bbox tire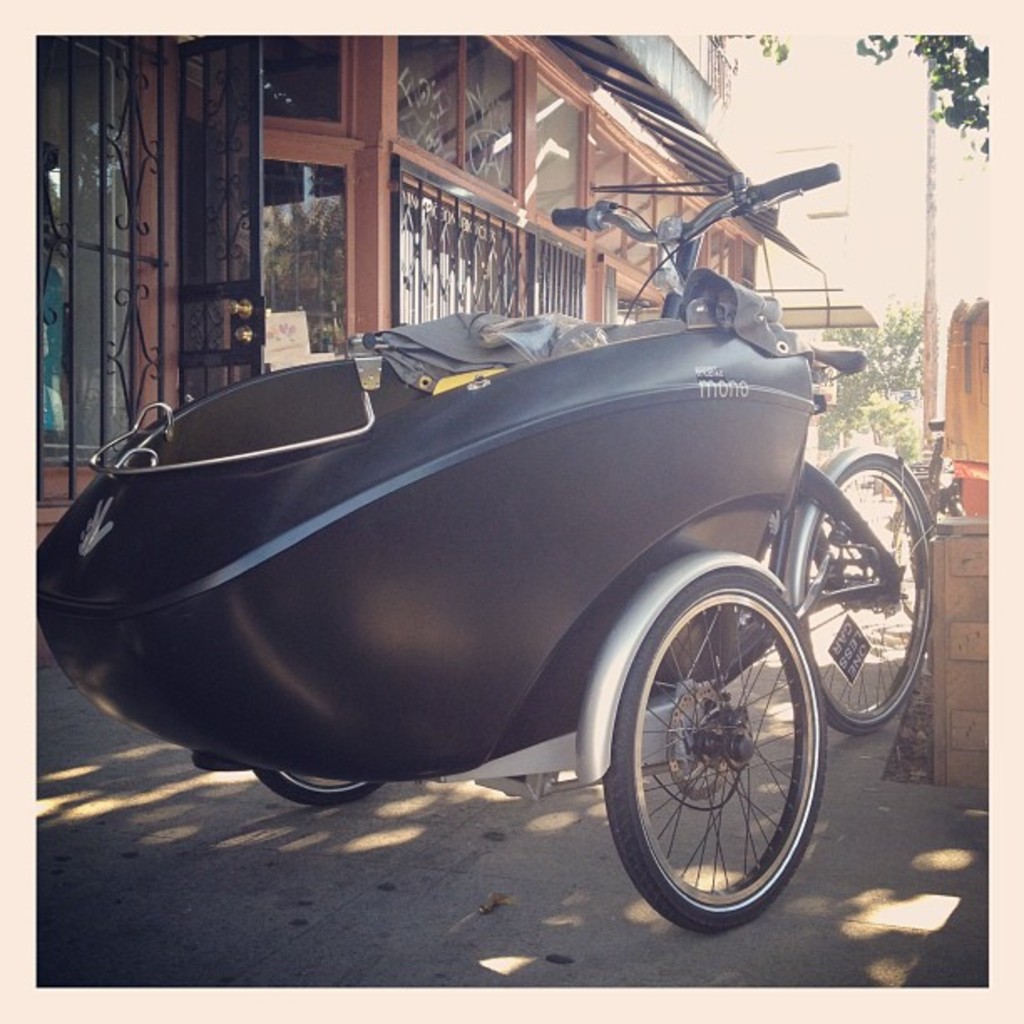
248, 765, 385, 810
